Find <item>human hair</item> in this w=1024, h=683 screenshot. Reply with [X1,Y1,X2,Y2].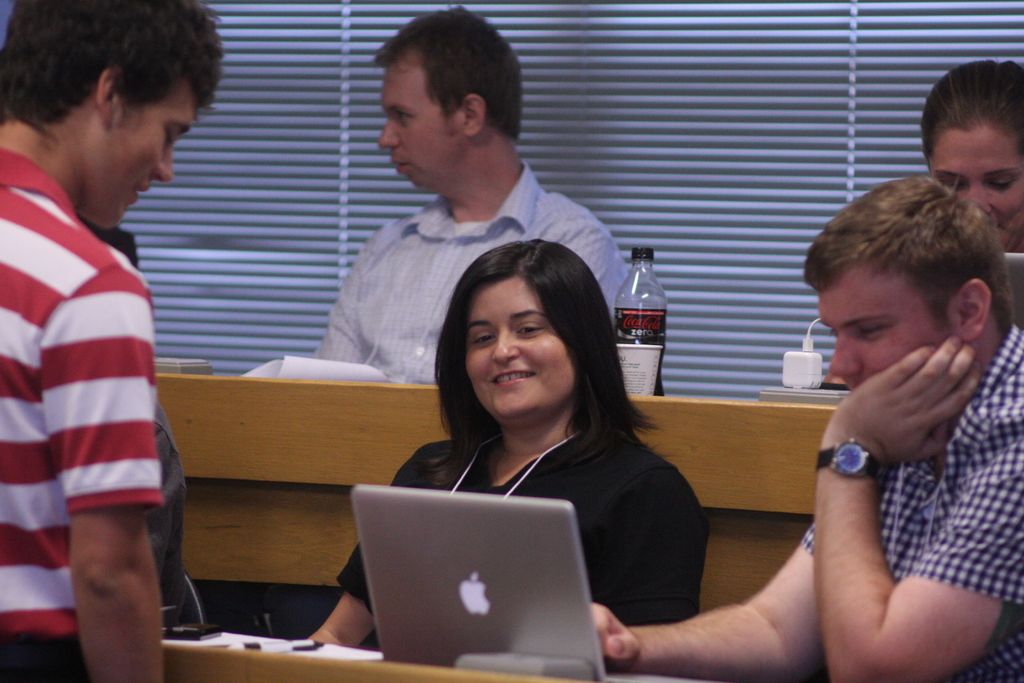
[804,177,1015,331].
